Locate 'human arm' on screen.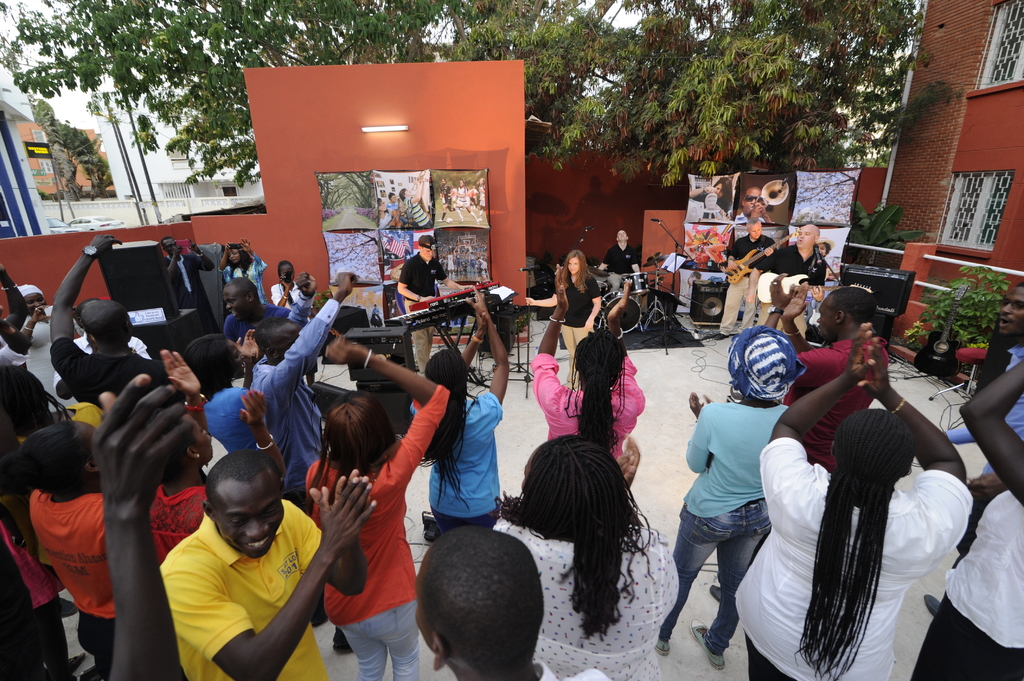
On screen at bbox=[593, 244, 614, 276].
